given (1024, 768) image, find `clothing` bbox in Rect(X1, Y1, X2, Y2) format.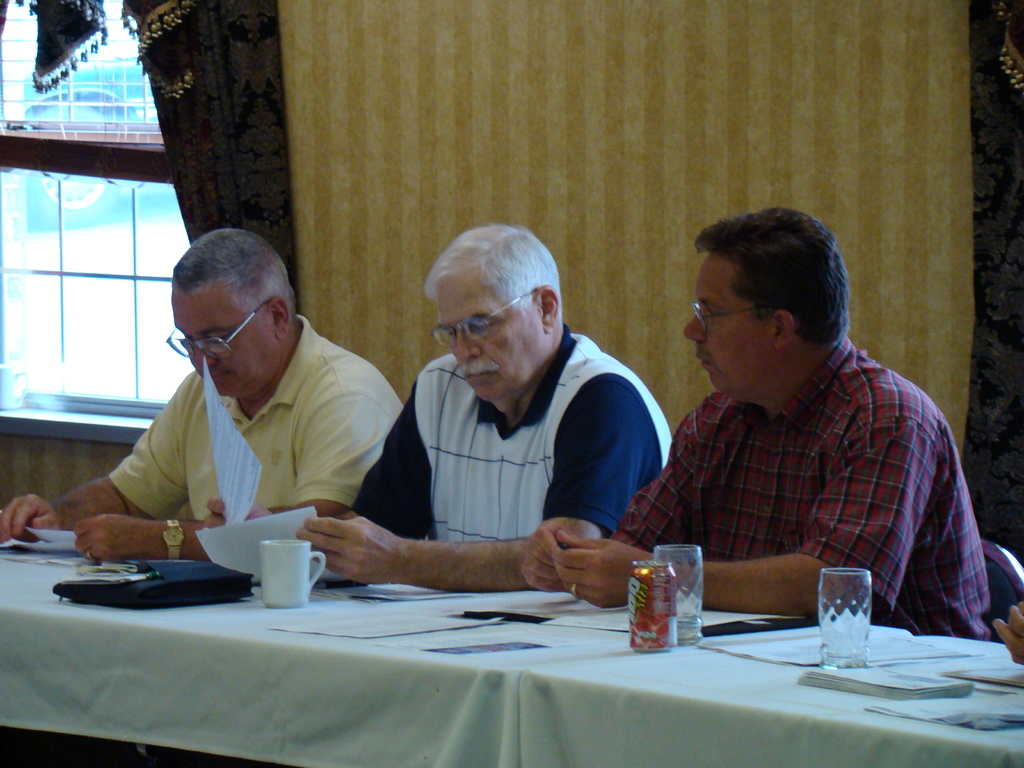
Rect(111, 317, 400, 522).
